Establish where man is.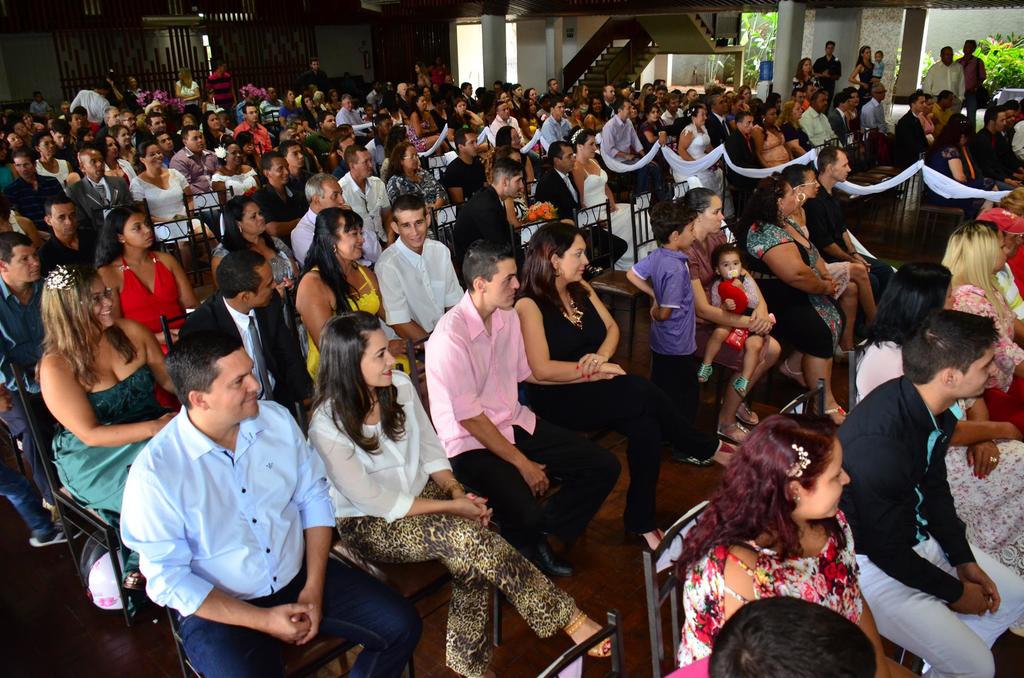
Established at 118,328,420,677.
